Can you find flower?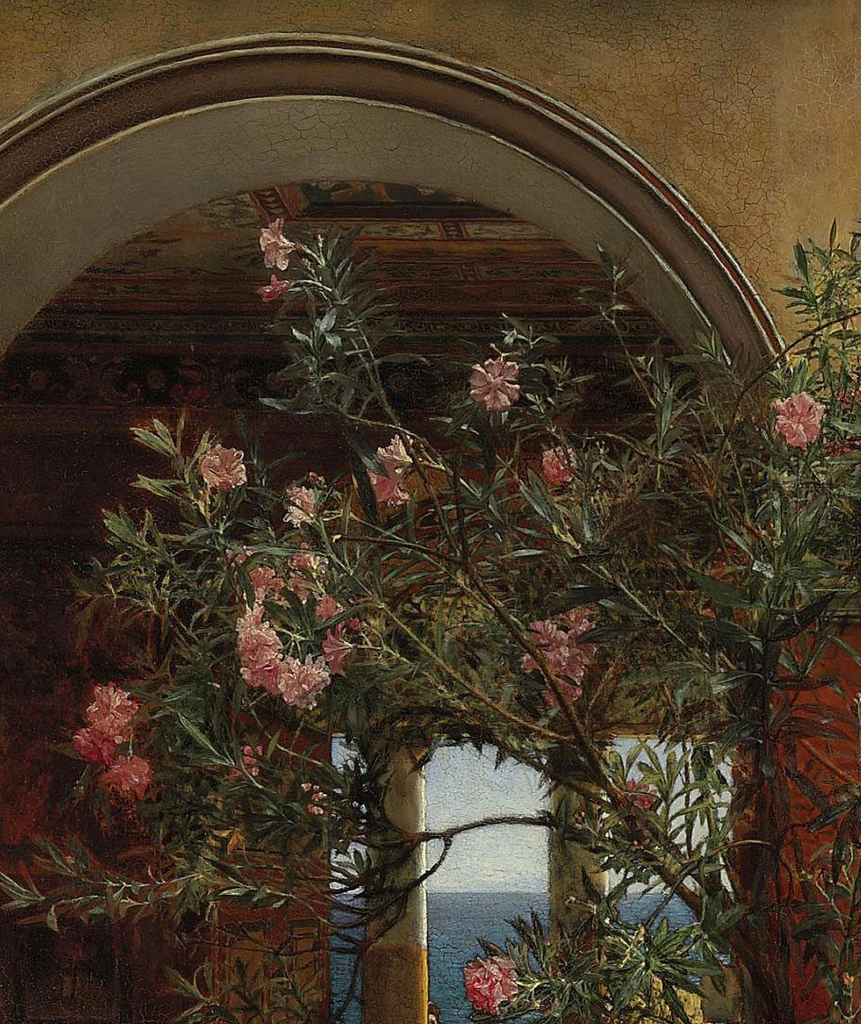
Yes, bounding box: [left=99, top=751, right=152, bottom=801].
